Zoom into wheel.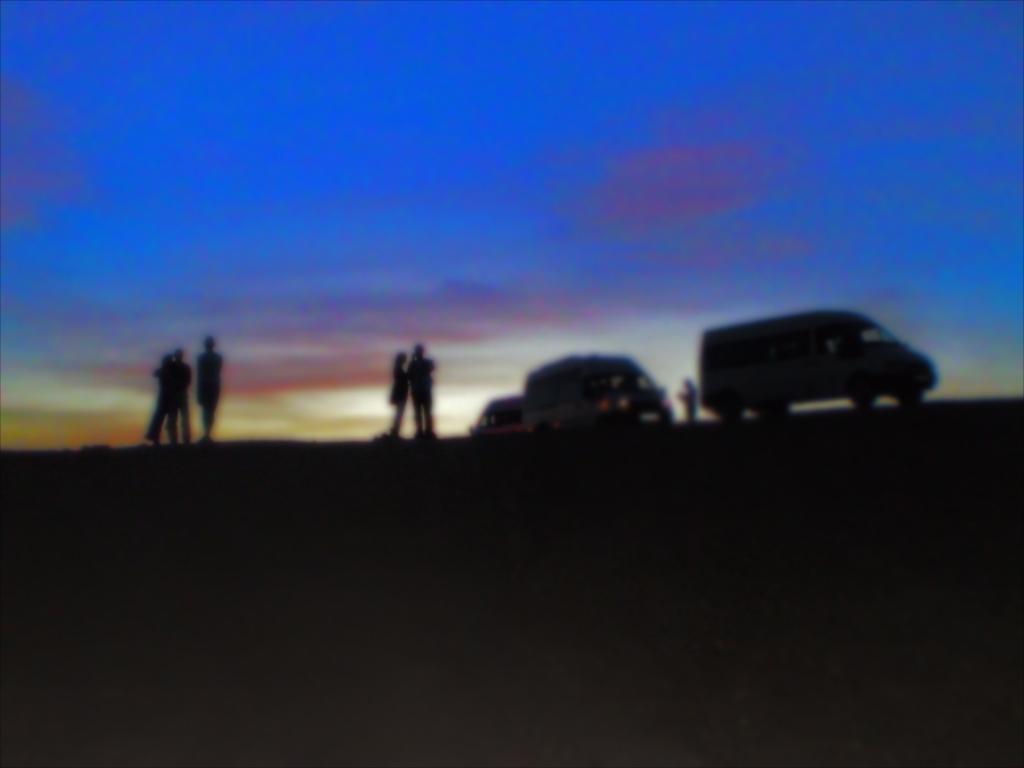
Zoom target: BBox(723, 406, 746, 418).
